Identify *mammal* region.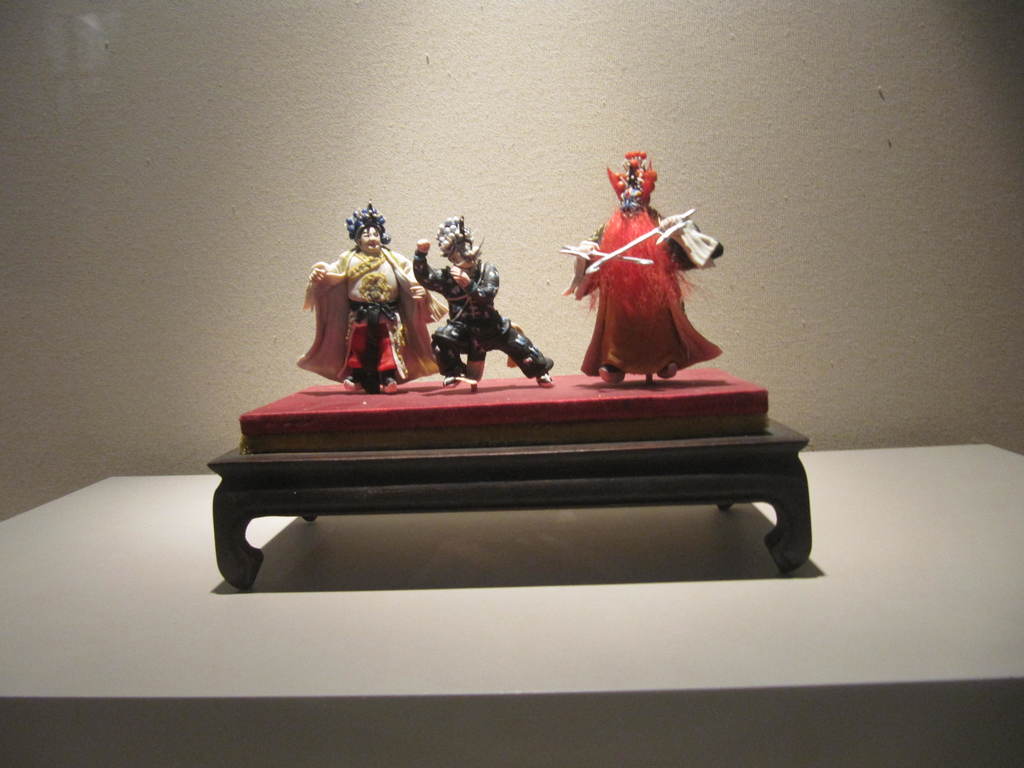
Region: [left=415, top=220, right=554, bottom=388].
